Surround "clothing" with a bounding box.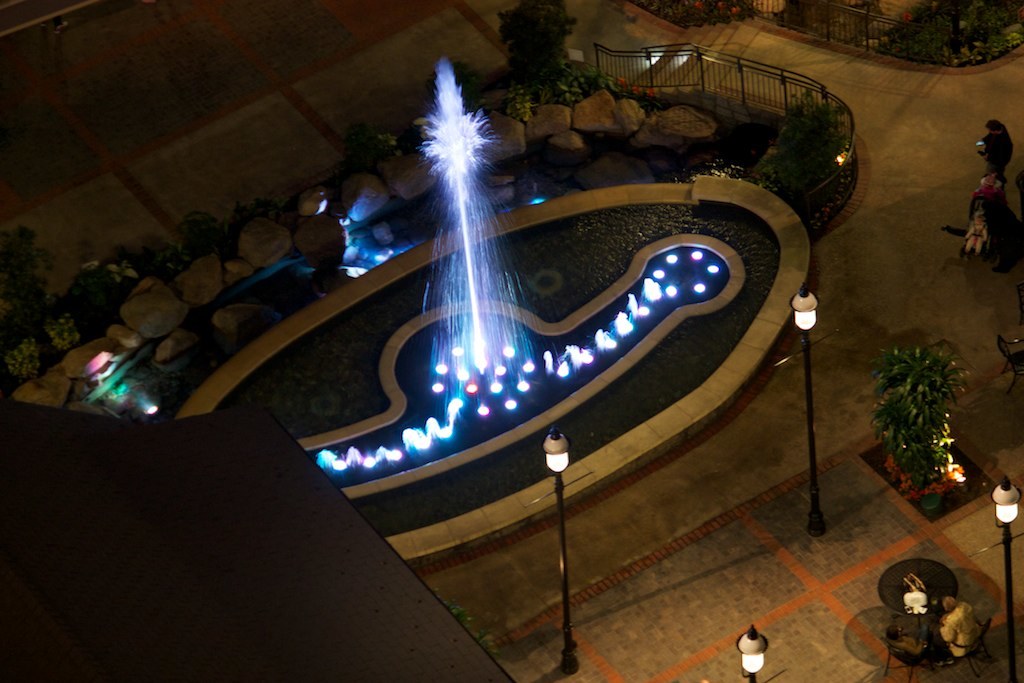
locate(934, 598, 983, 675).
